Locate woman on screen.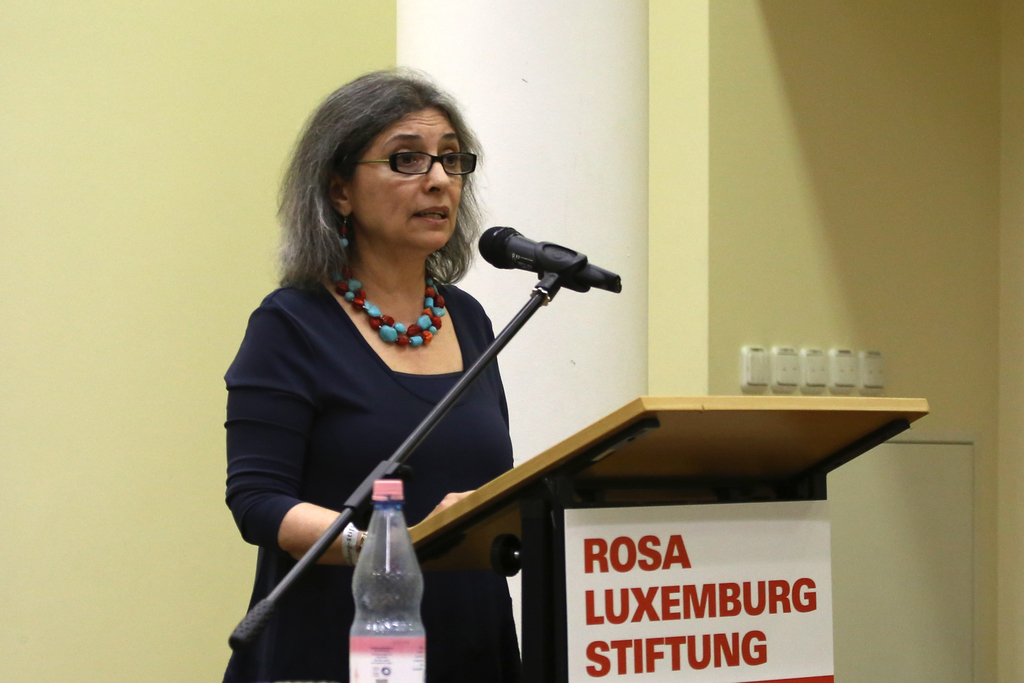
On screen at Rect(216, 65, 594, 670).
